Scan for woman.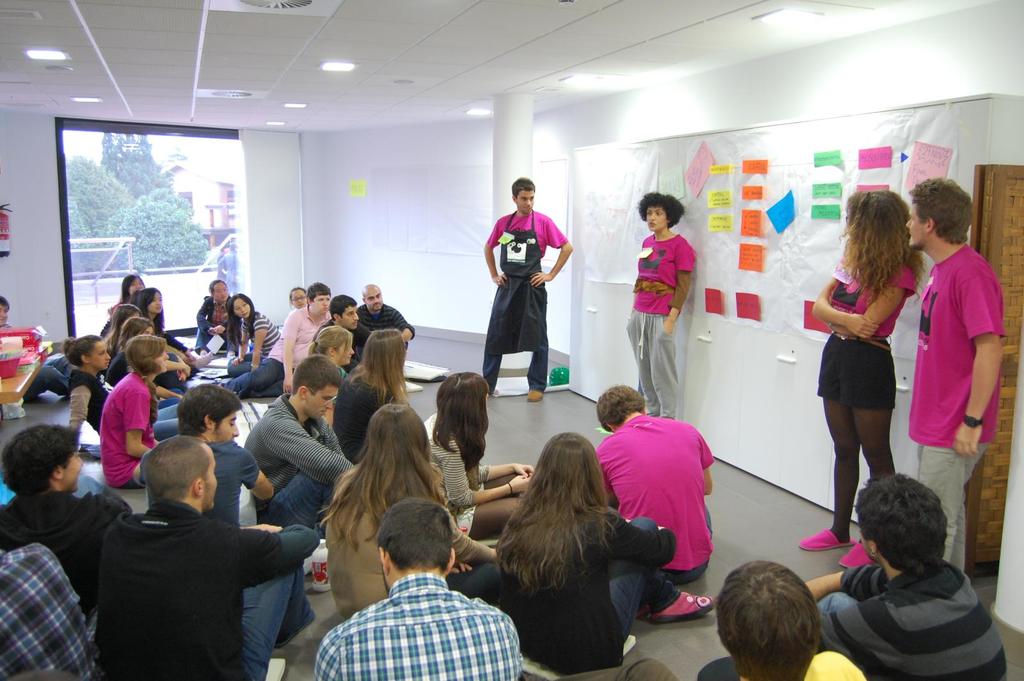
Scan result: 326:398:496:600.
